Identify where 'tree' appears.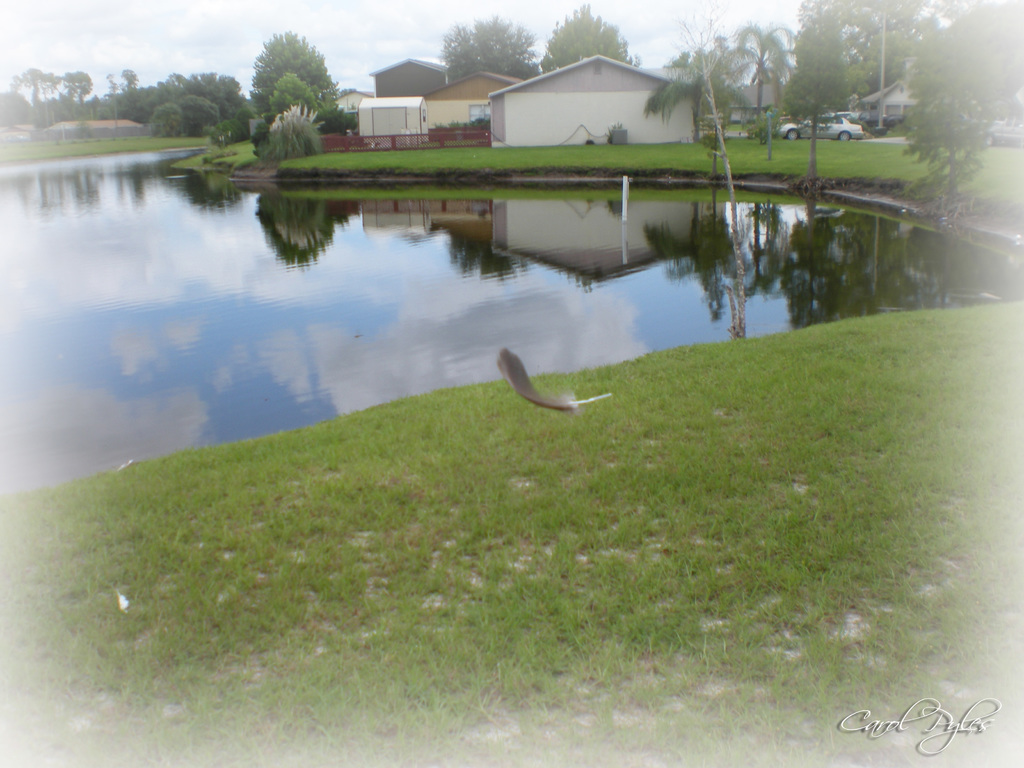
Appears at BBox(789, 0, 842, 201).
